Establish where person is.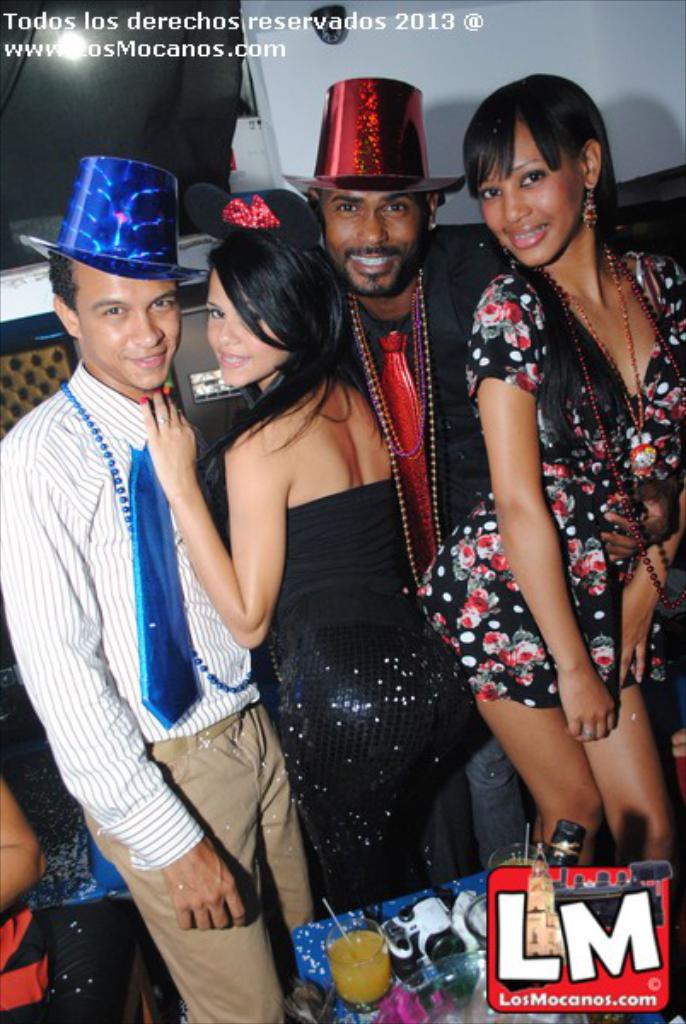
Established at 0,777,51,1022.
